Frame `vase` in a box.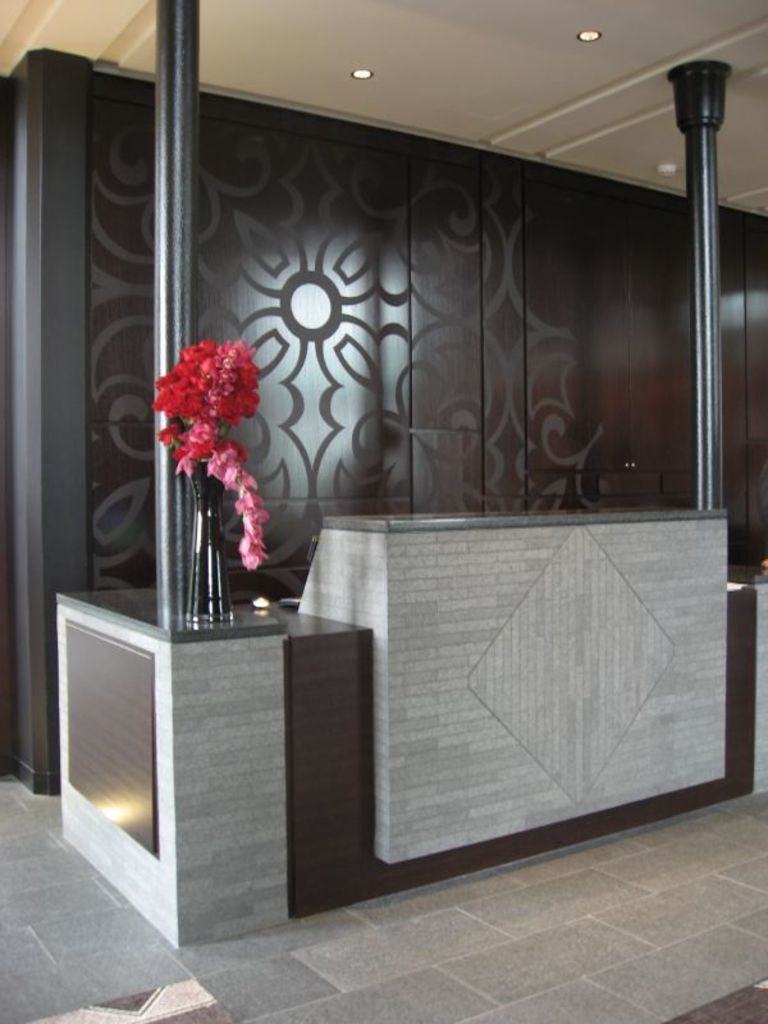
187, 454, 237, 630.
